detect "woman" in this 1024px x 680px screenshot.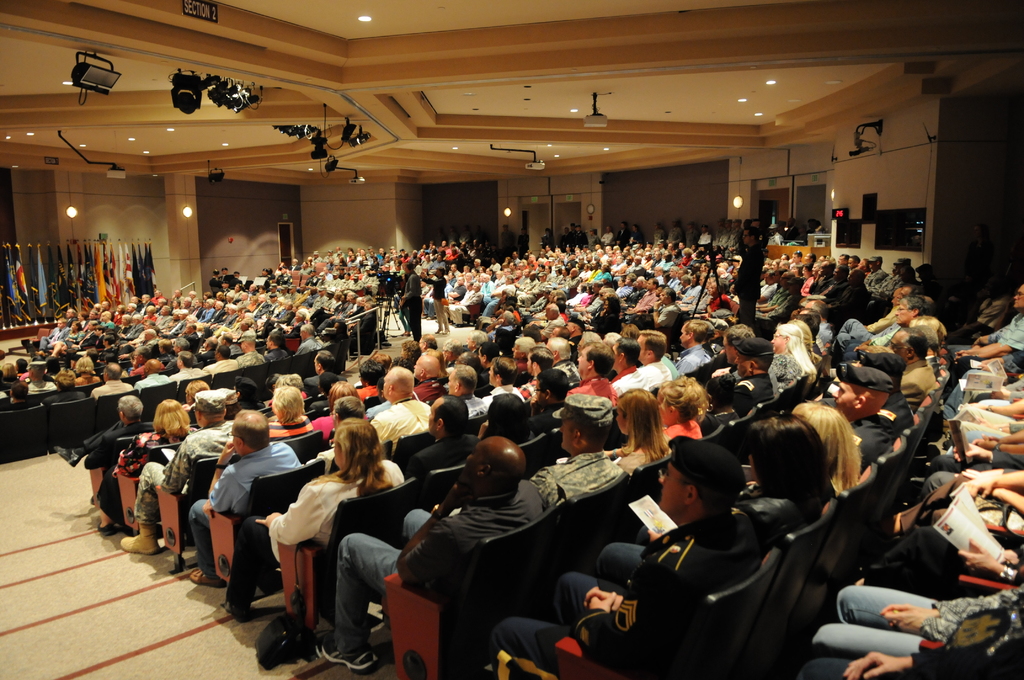
Detection: [left=594, top=416, right=838, bottom=592].
